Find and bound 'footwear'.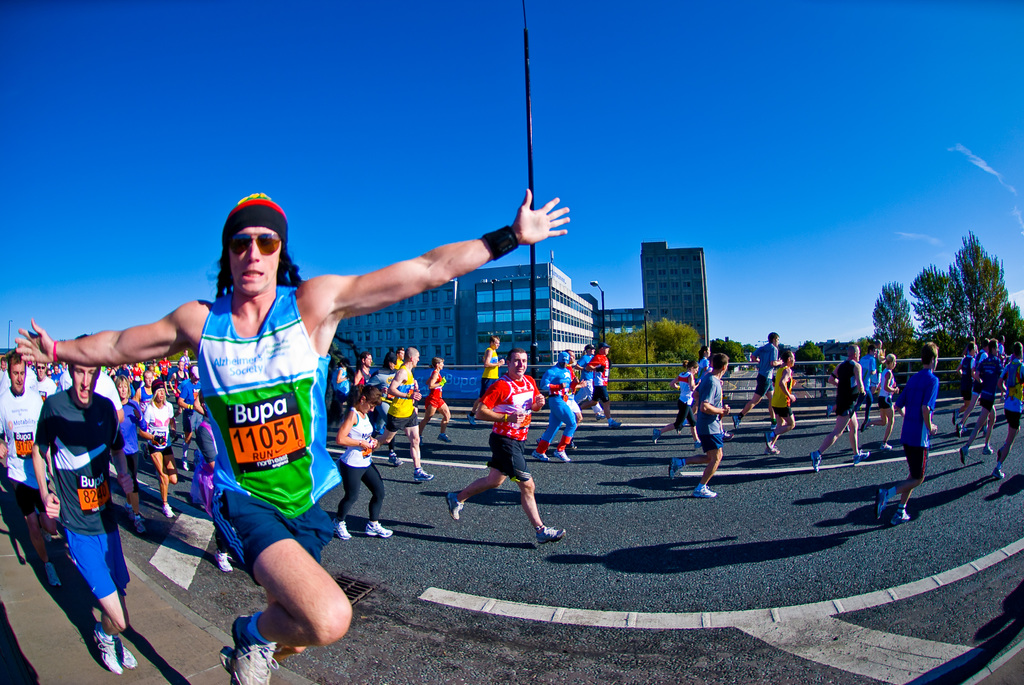
Bound: bbox=[436, 432, 449, 445].
